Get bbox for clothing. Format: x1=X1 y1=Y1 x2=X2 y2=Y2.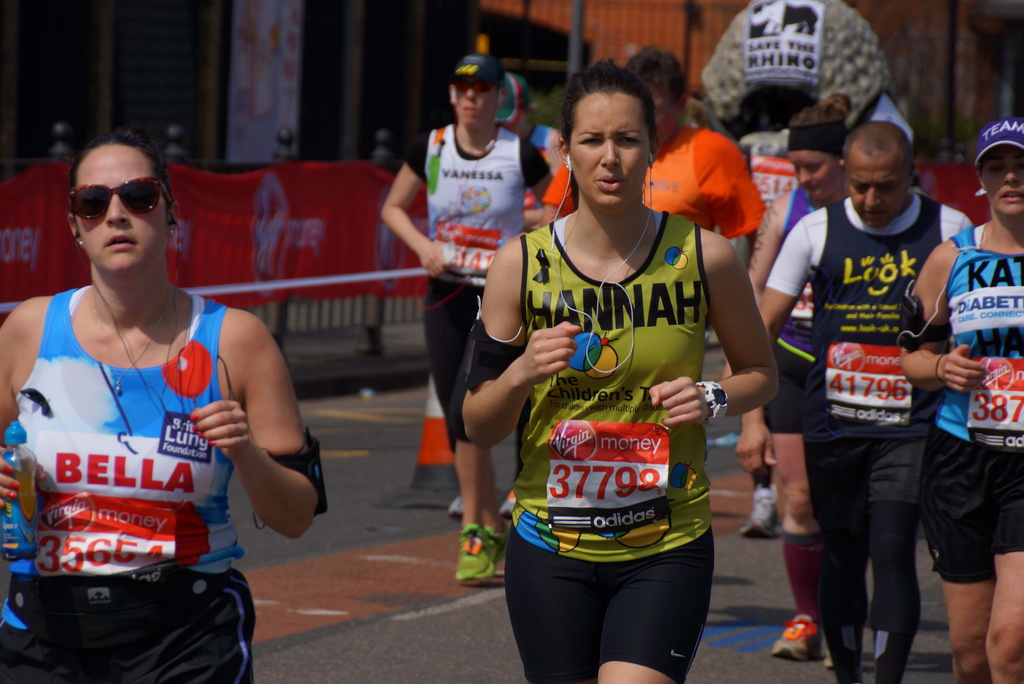
x1=529 y1=211 x2=706 y2=683.
